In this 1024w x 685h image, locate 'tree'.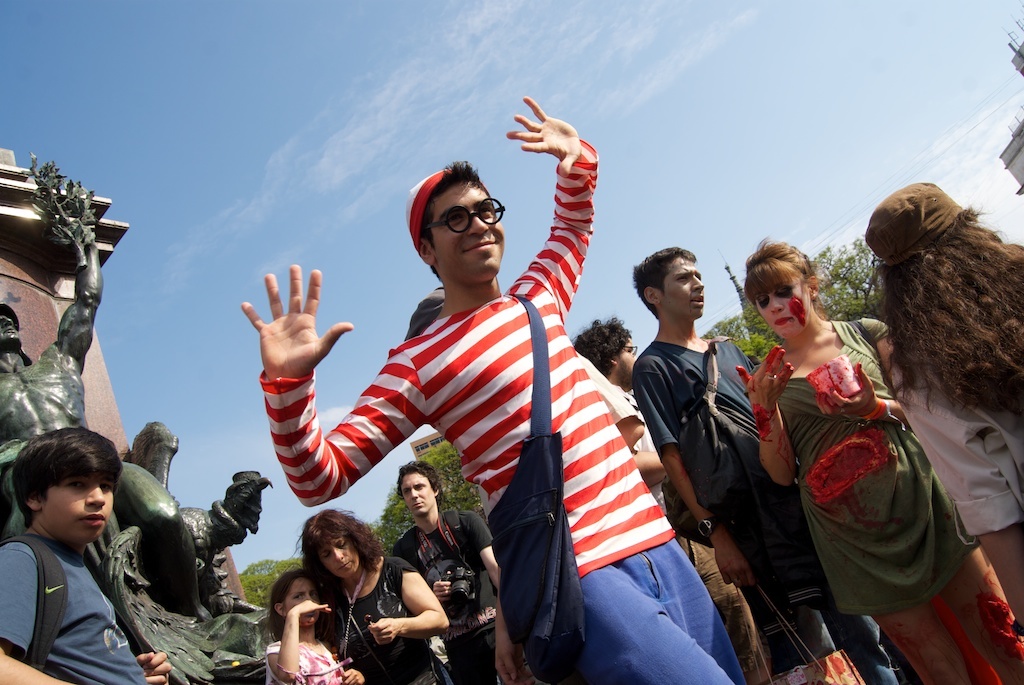
Bounding box: 815/226/880/317.
